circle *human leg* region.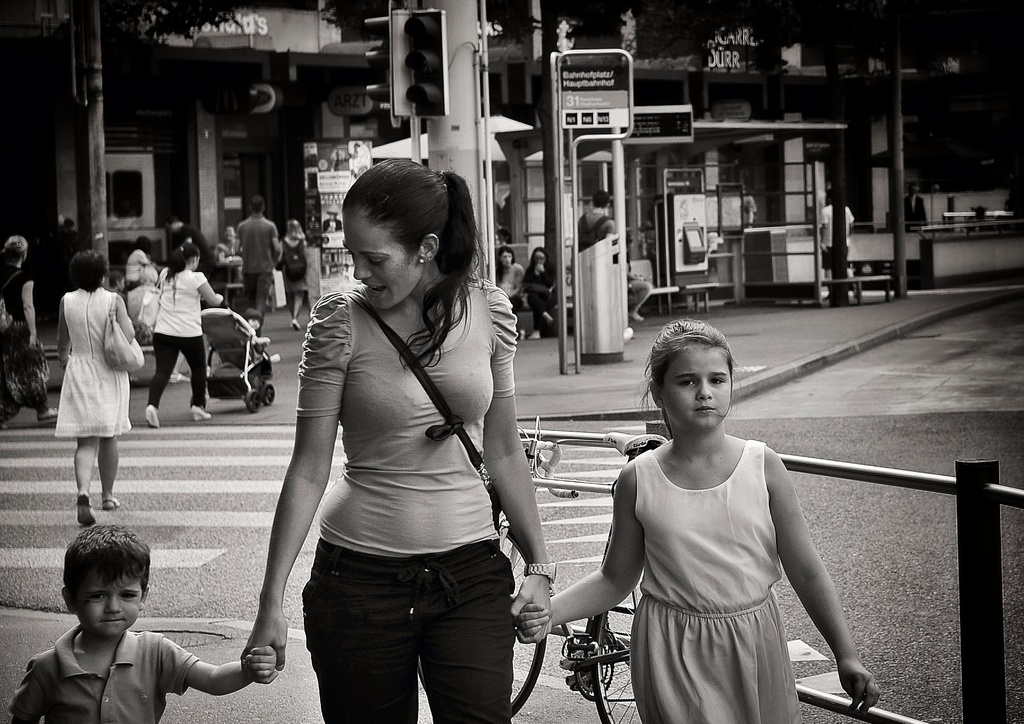
Region: {"left": 169, "top": 339, "right": 212, "bottom": 425}.
